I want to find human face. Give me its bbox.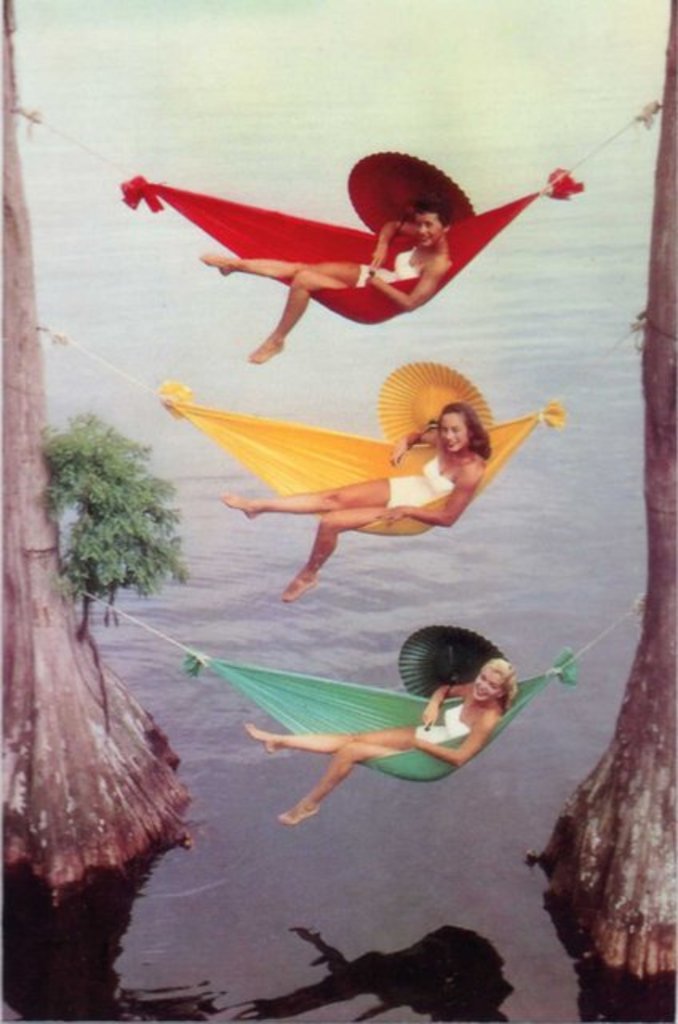
[470, 666, 508, 704].
